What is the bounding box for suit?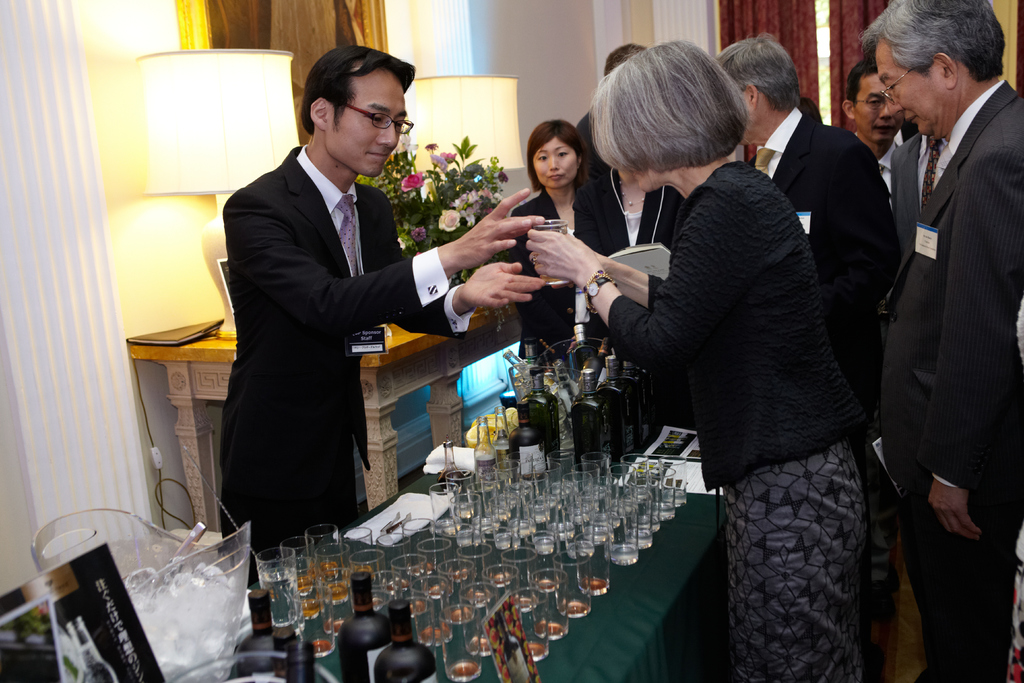
[left=225, top=143, right=480, bottom=588].
